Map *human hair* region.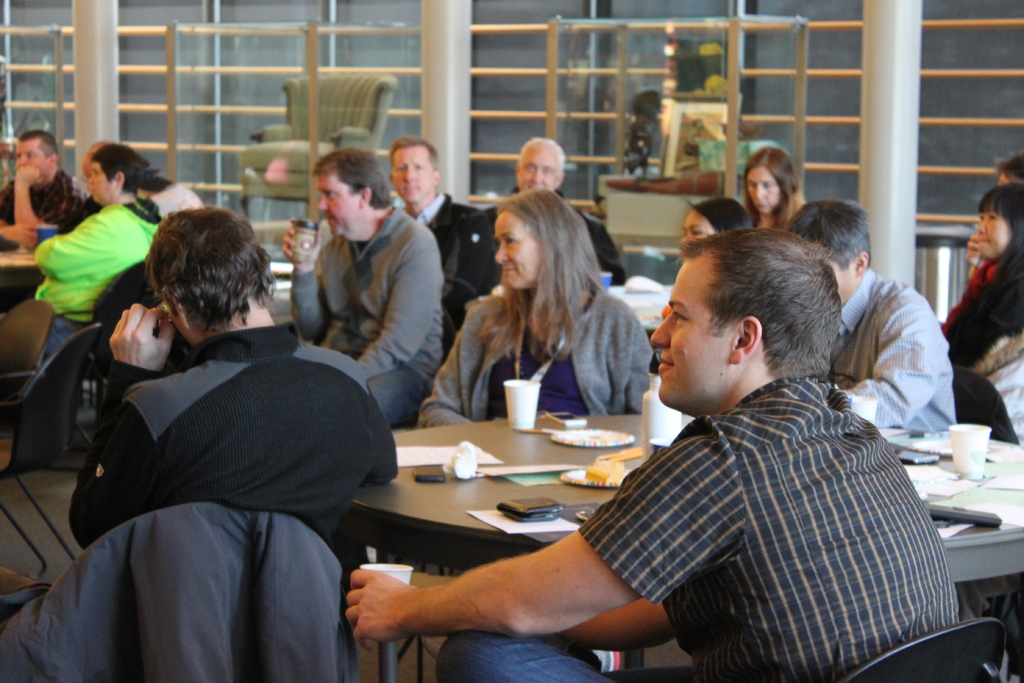
Mapped to (997,149,1023,181).
